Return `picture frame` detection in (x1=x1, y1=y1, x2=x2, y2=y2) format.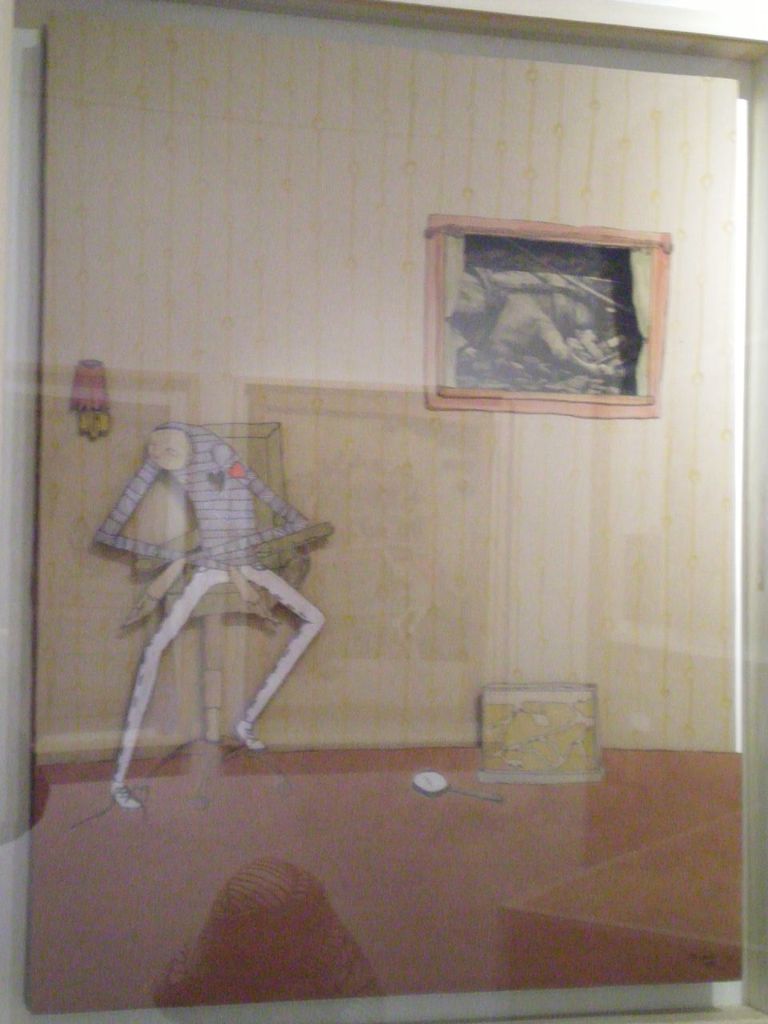
(x1=414, y1=210, x2=678, y2=453).
